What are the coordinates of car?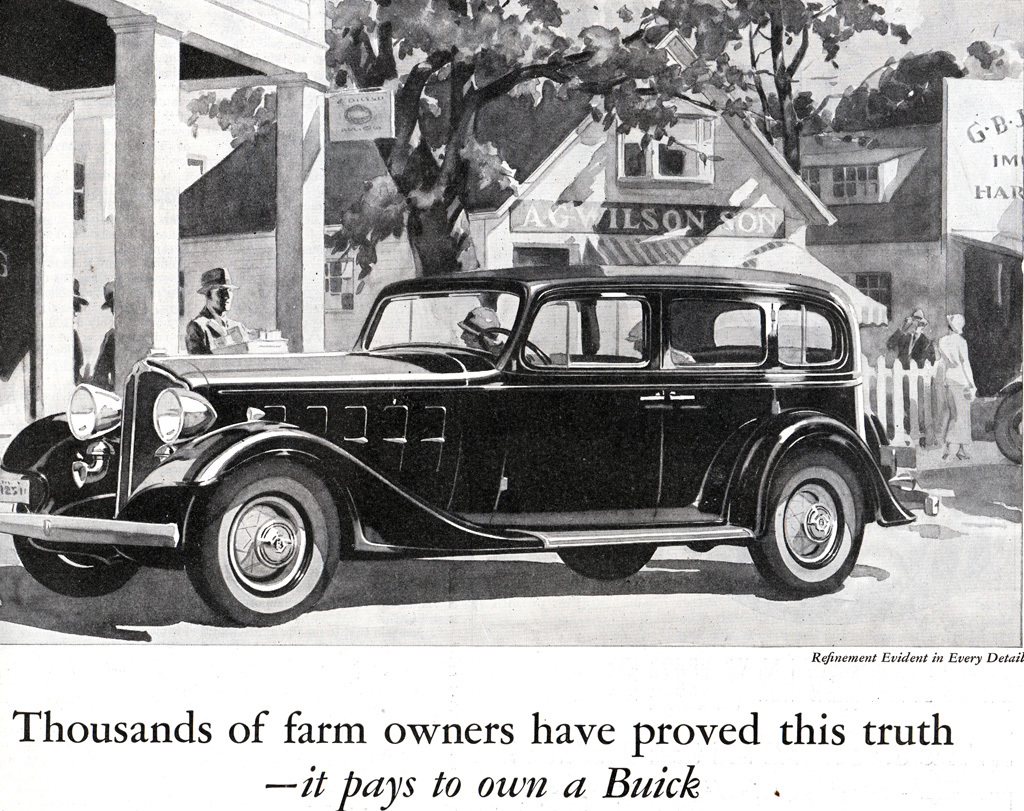
left=988, top=367, right=1023, bottom=468.
